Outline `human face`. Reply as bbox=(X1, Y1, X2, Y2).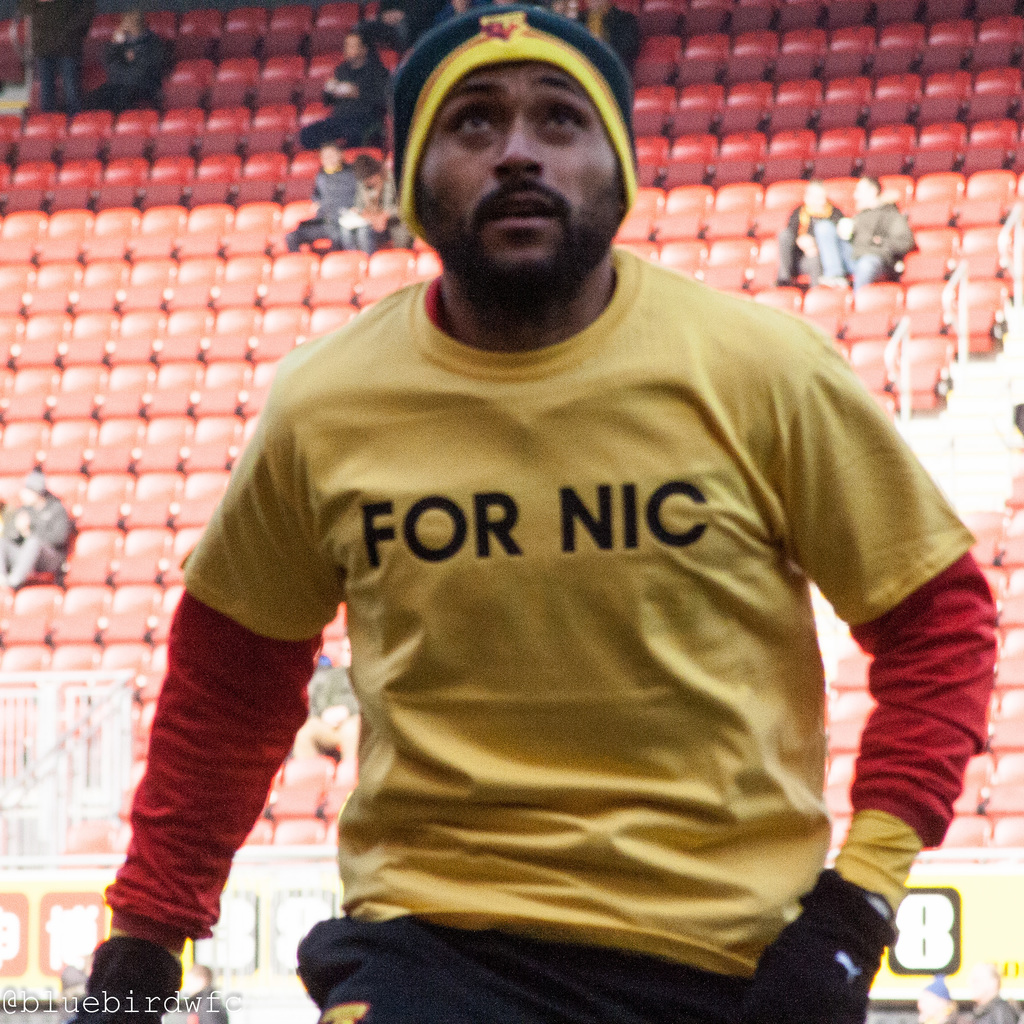
bbox=(420, 60, 625, 301).
